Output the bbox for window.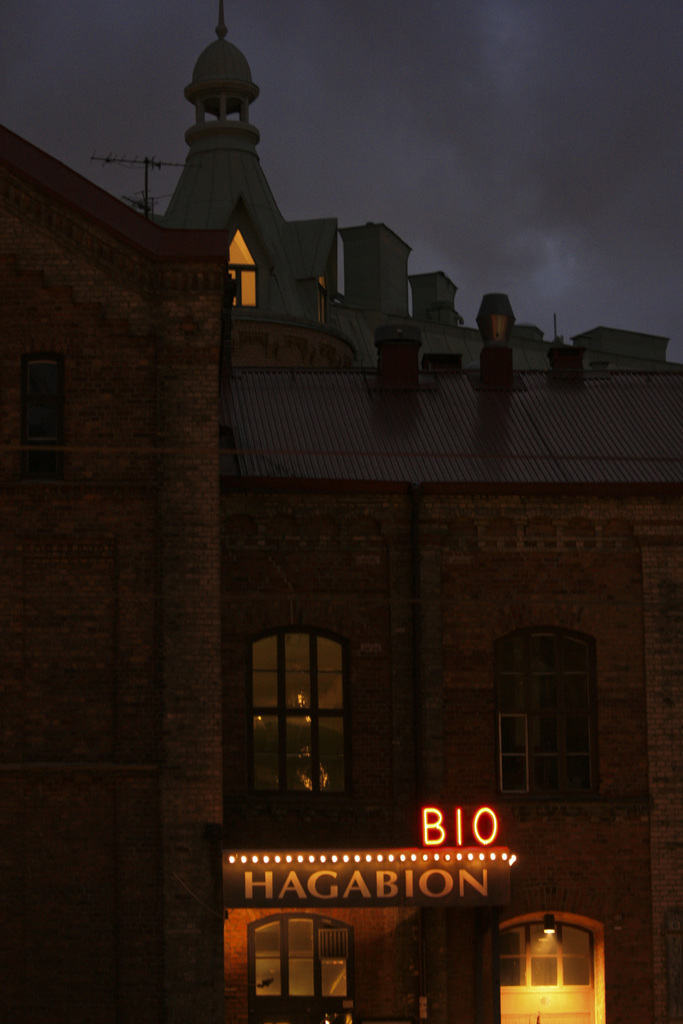
x1=245, y1=915, x2=365, y2=1023.
